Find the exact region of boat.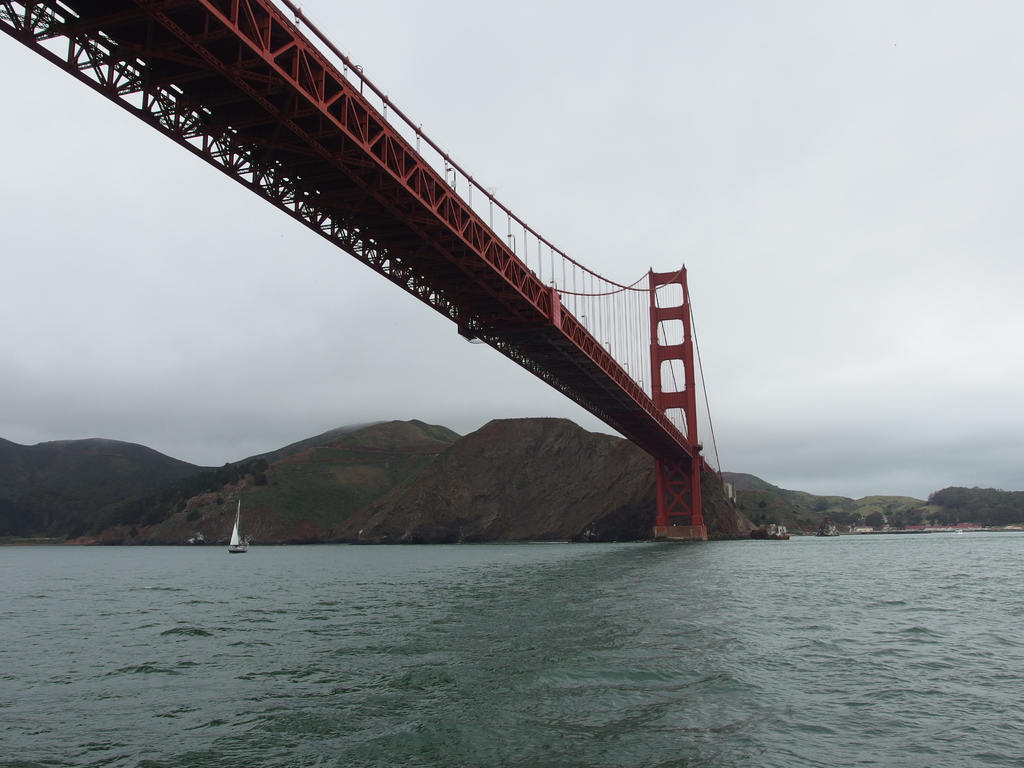
Exact region: pyautogui.locateOnScreen(228, 497, 246, 553).
